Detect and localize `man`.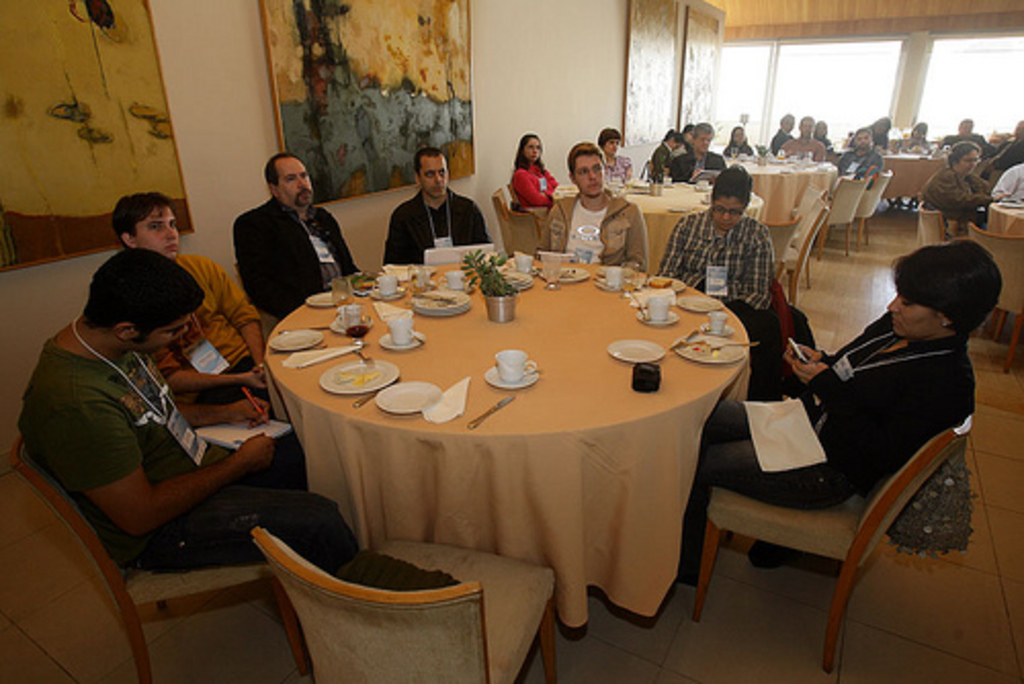
Localized at BBox(784, 113, 827, 170).
